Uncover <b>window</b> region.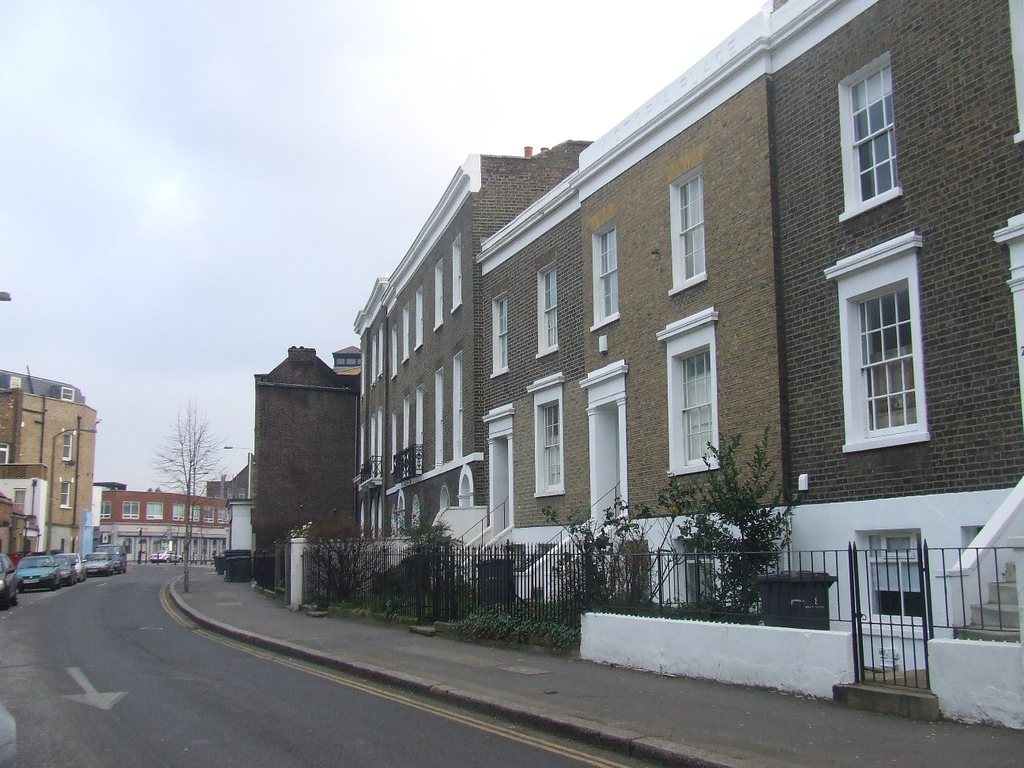
Uncovered: x1=150 y1=497 x2=162 y2=521.
